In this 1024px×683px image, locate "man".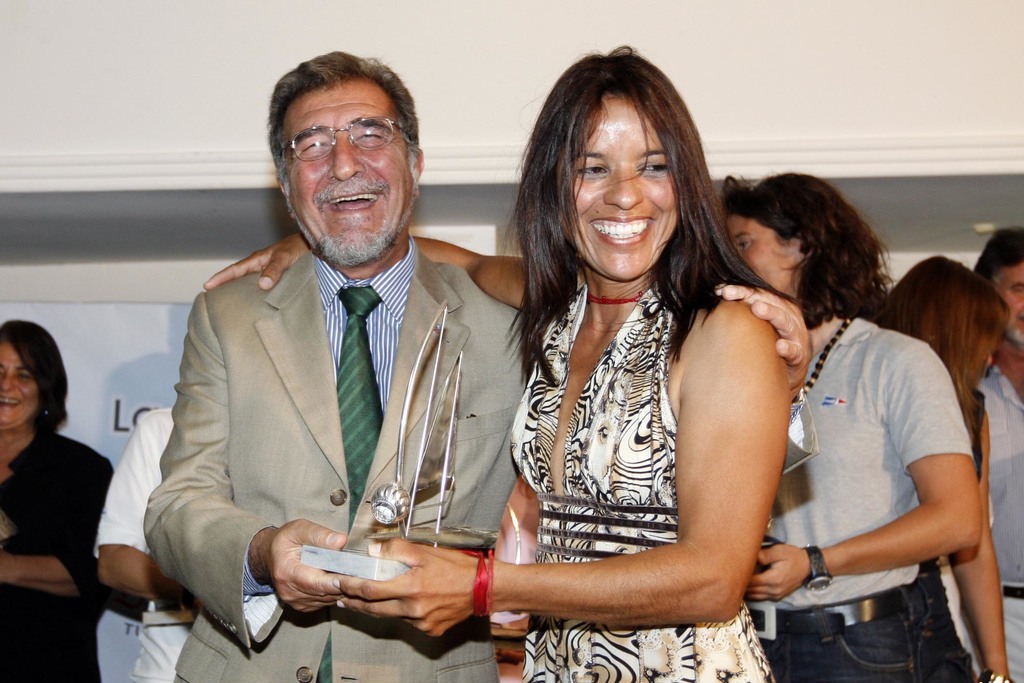
Bounding box: box(143, 51, 812, 682).
